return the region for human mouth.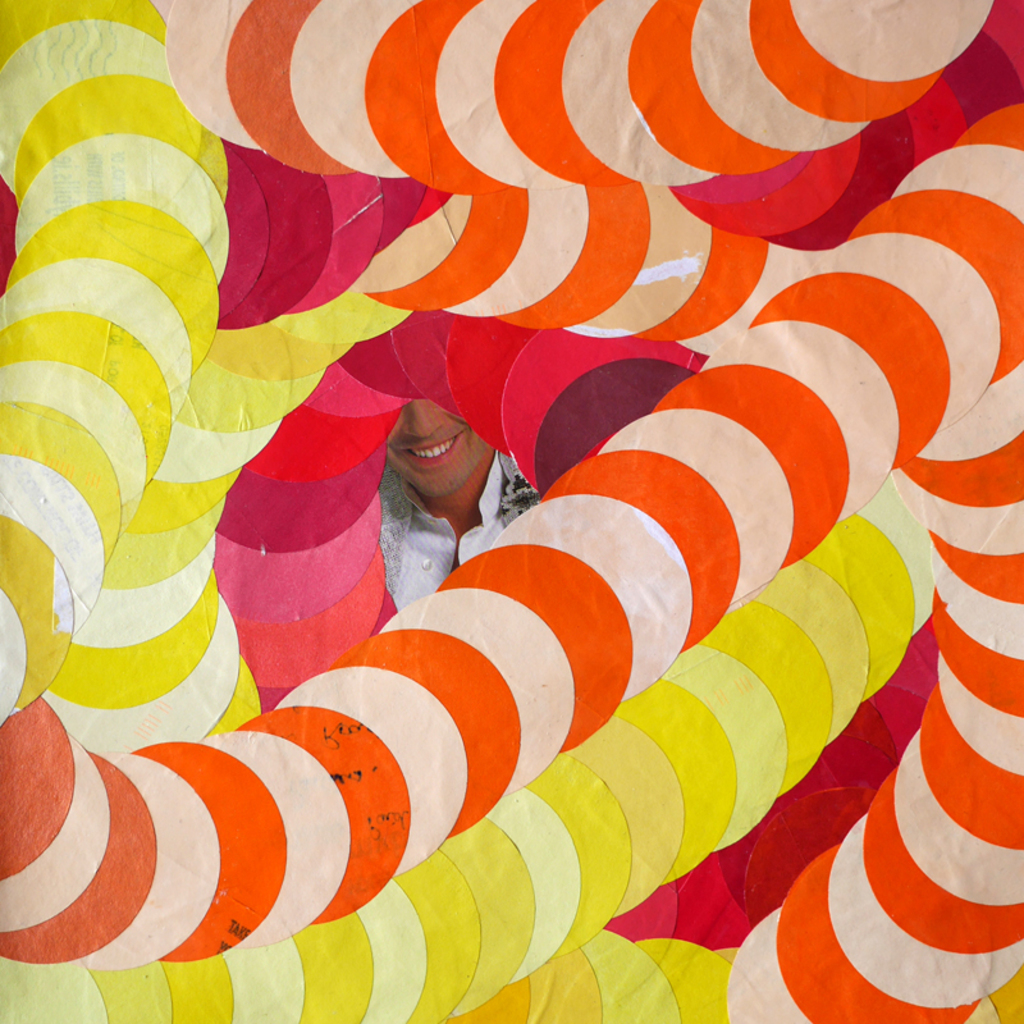
box(402, 442, 458, 468).
